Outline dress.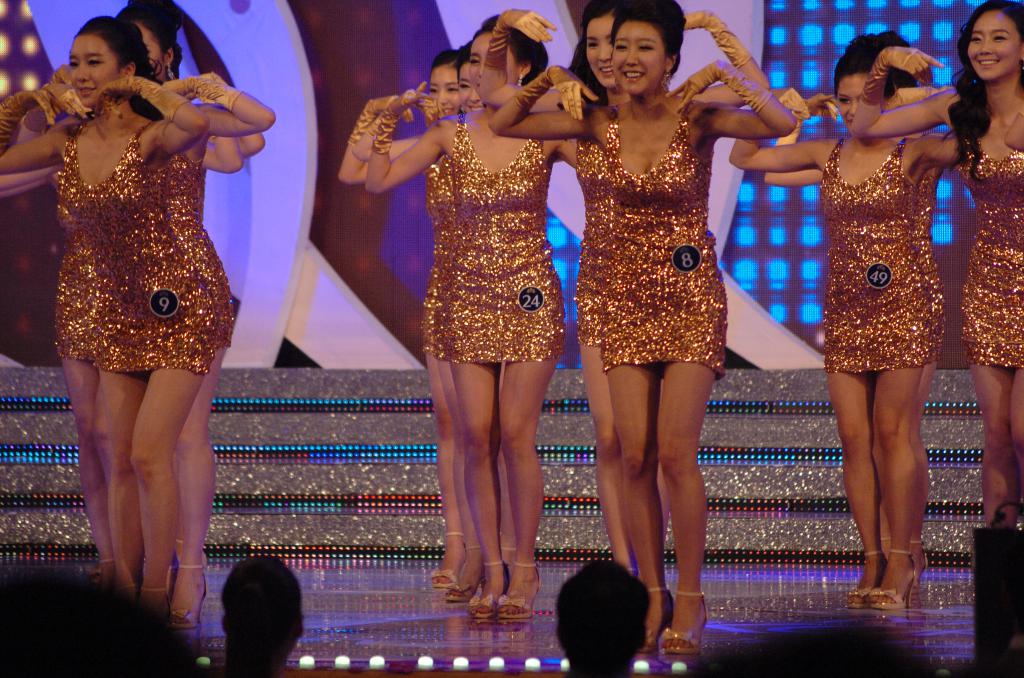
Outline: [441,120,561,360].
